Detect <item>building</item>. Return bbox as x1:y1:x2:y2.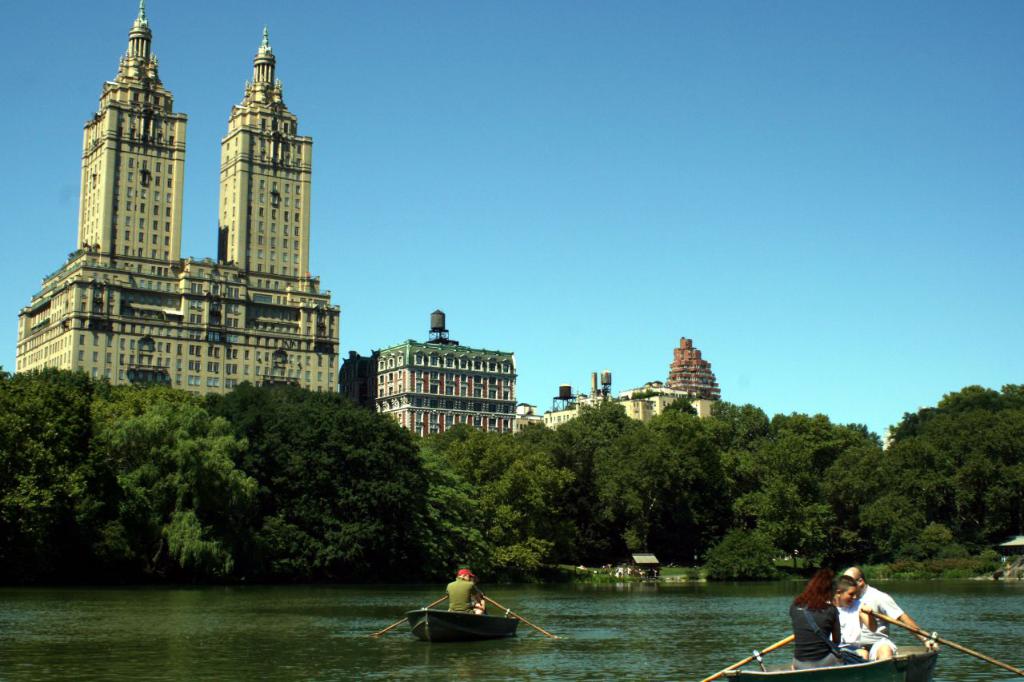
518:336:722:433.
